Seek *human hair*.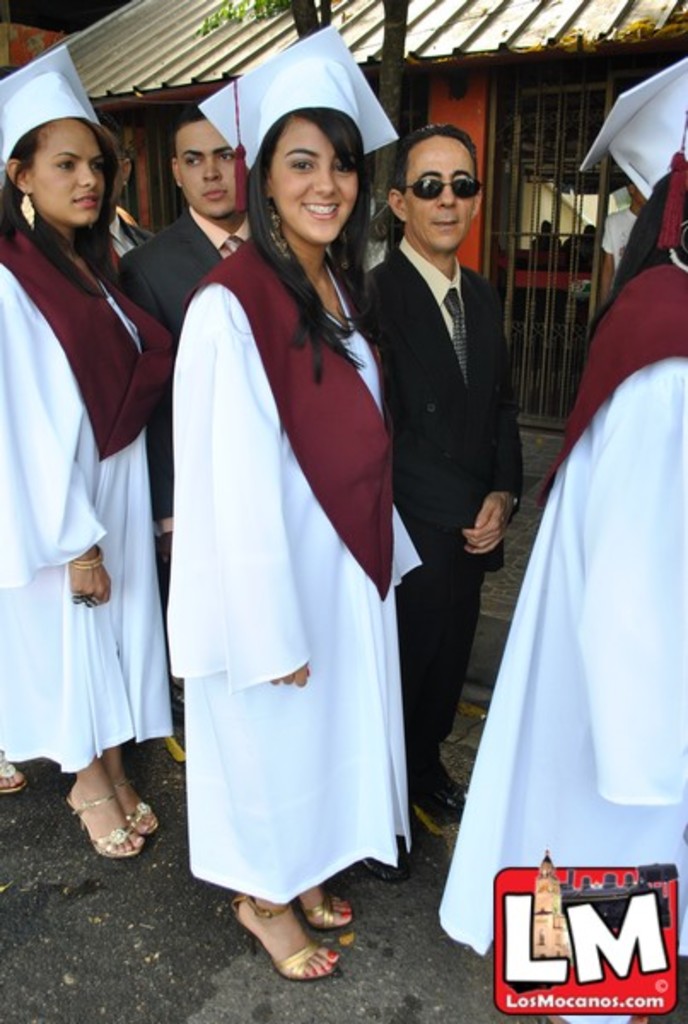
BBox(171, 111, 208, 174).
